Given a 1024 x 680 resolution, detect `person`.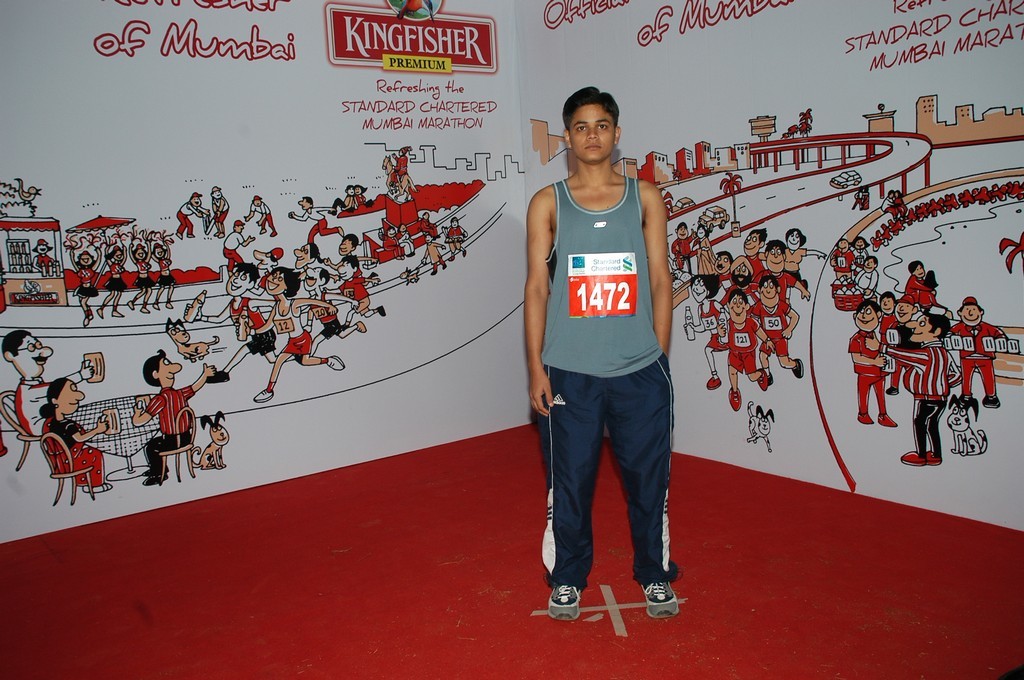
locate(523, 85, 680, 619).
